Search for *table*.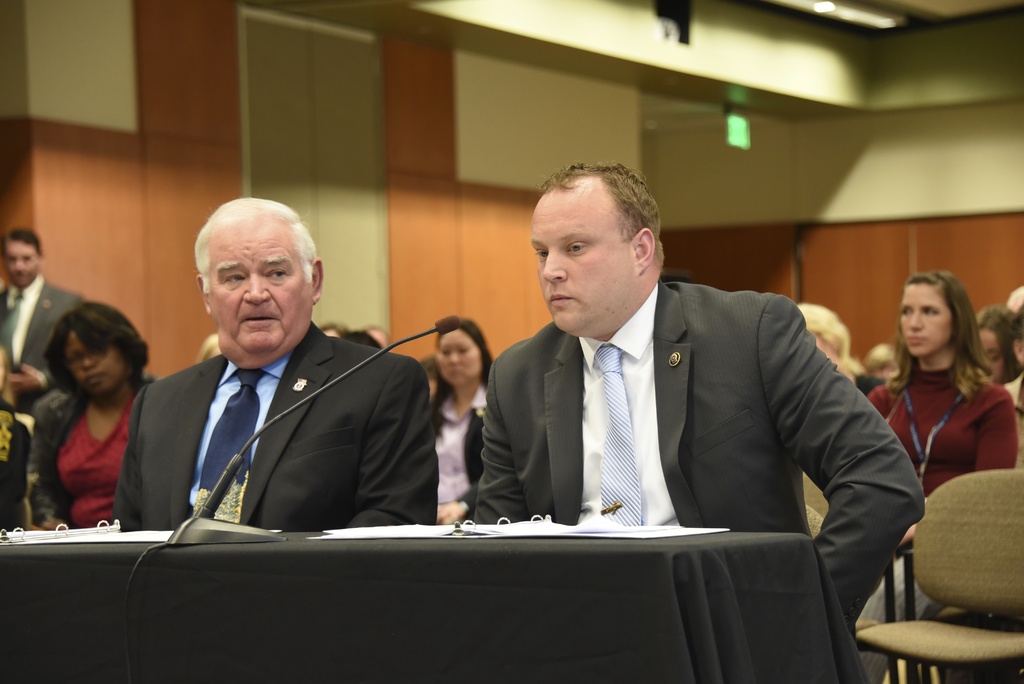
Found at rect(0, 526, 872, 683).
